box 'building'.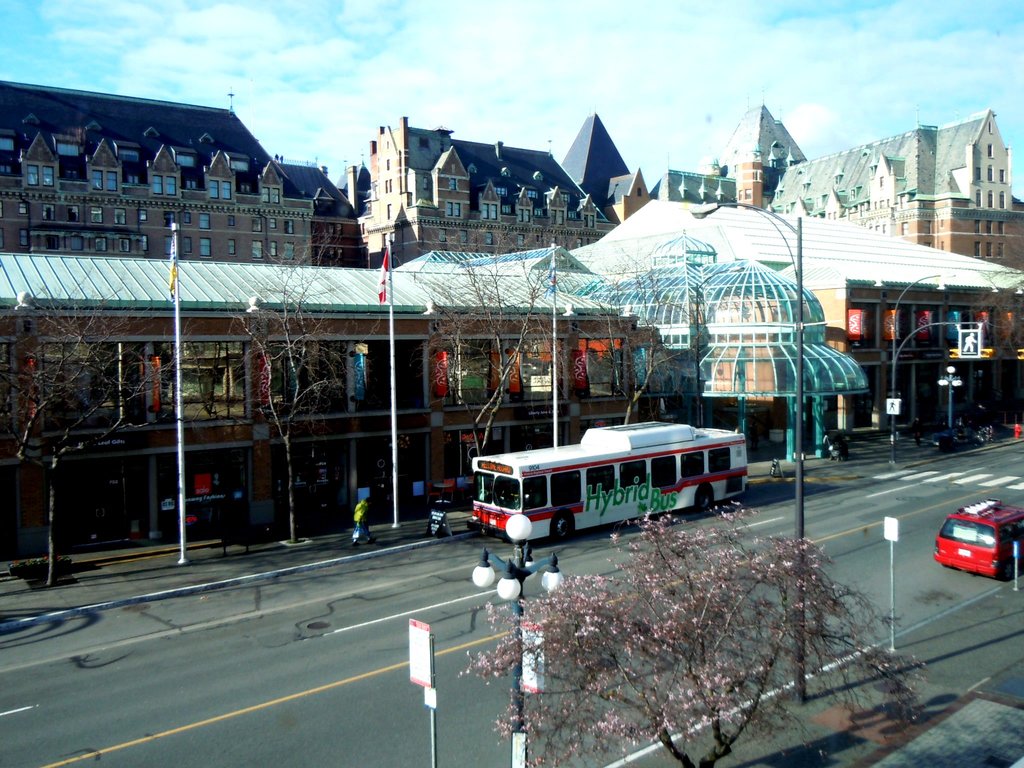
346,108,652,269.
